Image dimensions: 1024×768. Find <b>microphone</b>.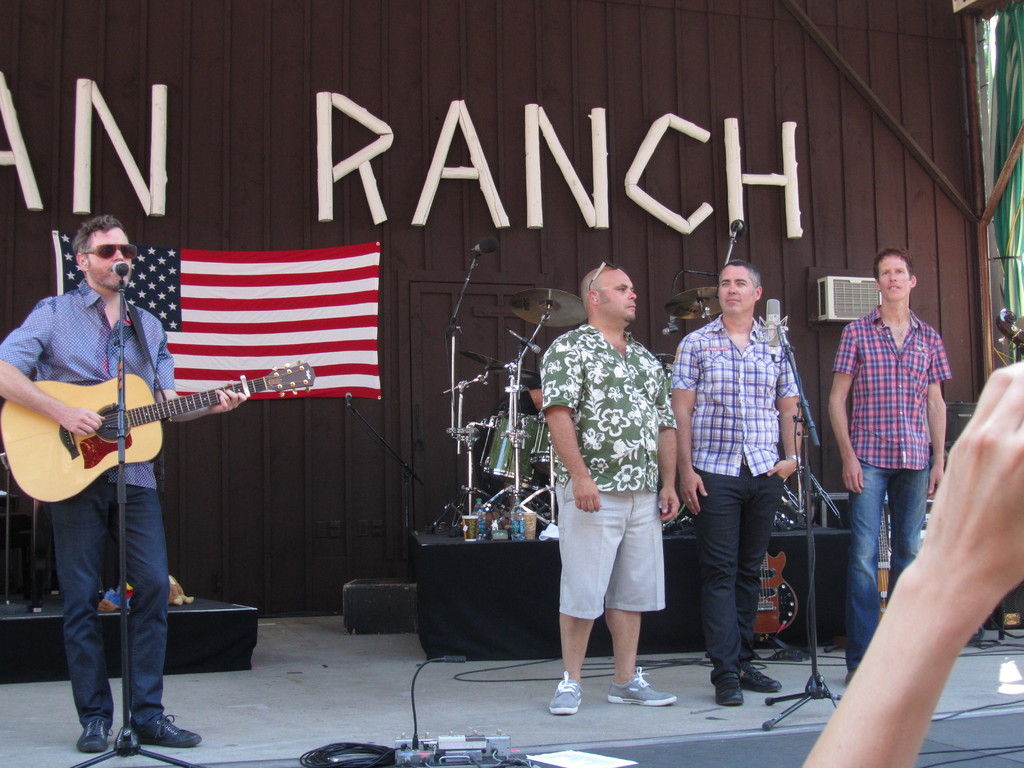
<region>732, 220, 745, 234</region>.
